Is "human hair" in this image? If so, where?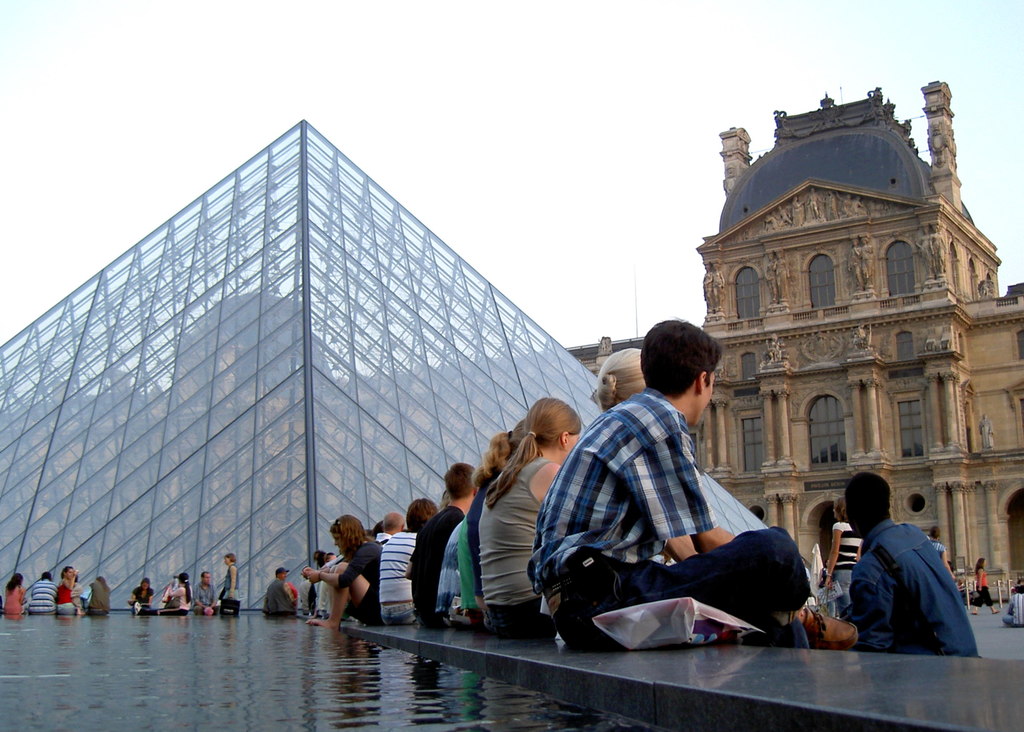
Yes, at {"x1": 381, "y1": 513, "x2": 403, "y2": 530}.
